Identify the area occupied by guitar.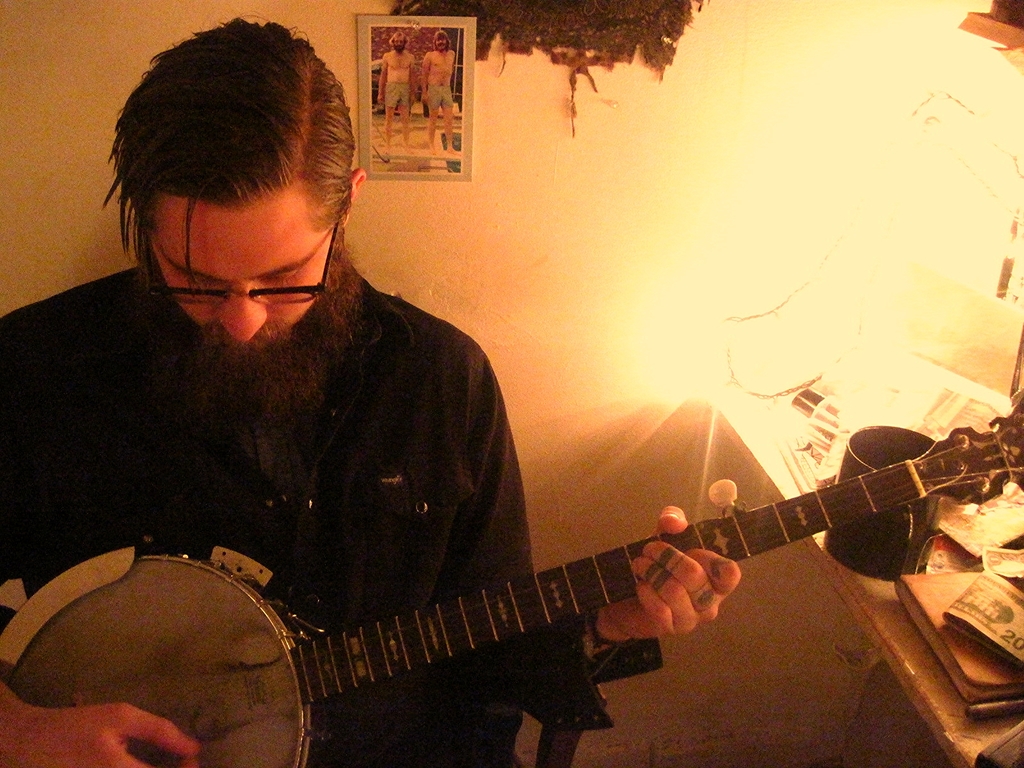
Area: x1=0, y1=399, x2=1023, y2=767.
